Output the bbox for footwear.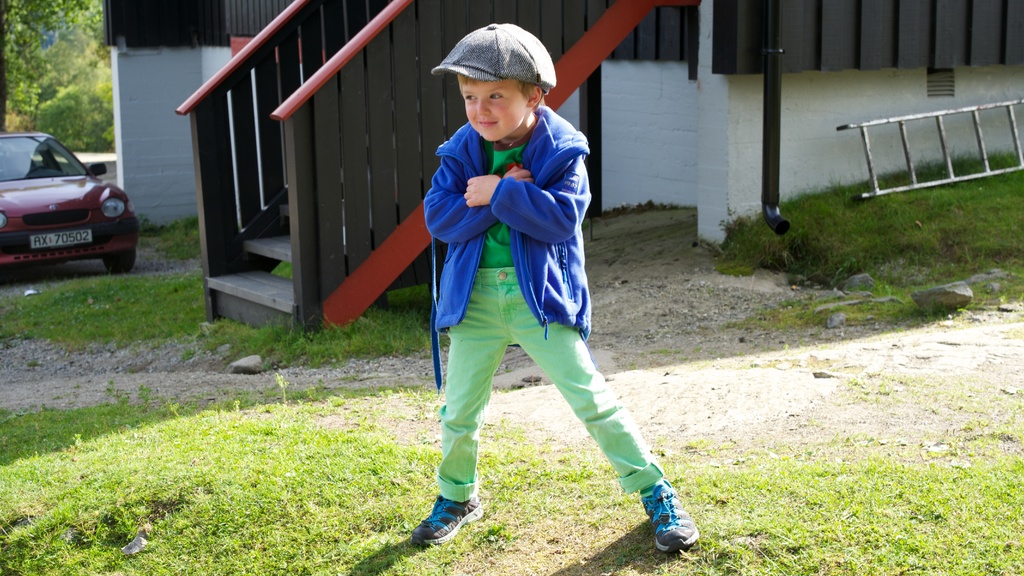
(x1=637, y1=478, x2=701, y2=557).
